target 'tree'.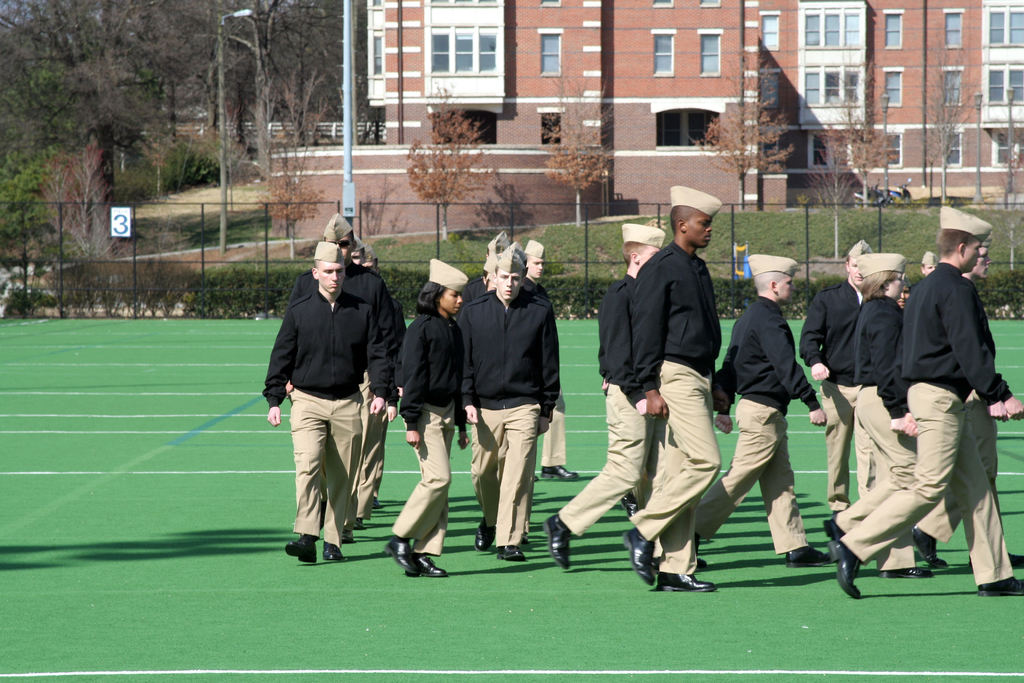
Target region: locate(687, 48, 795, 206).
